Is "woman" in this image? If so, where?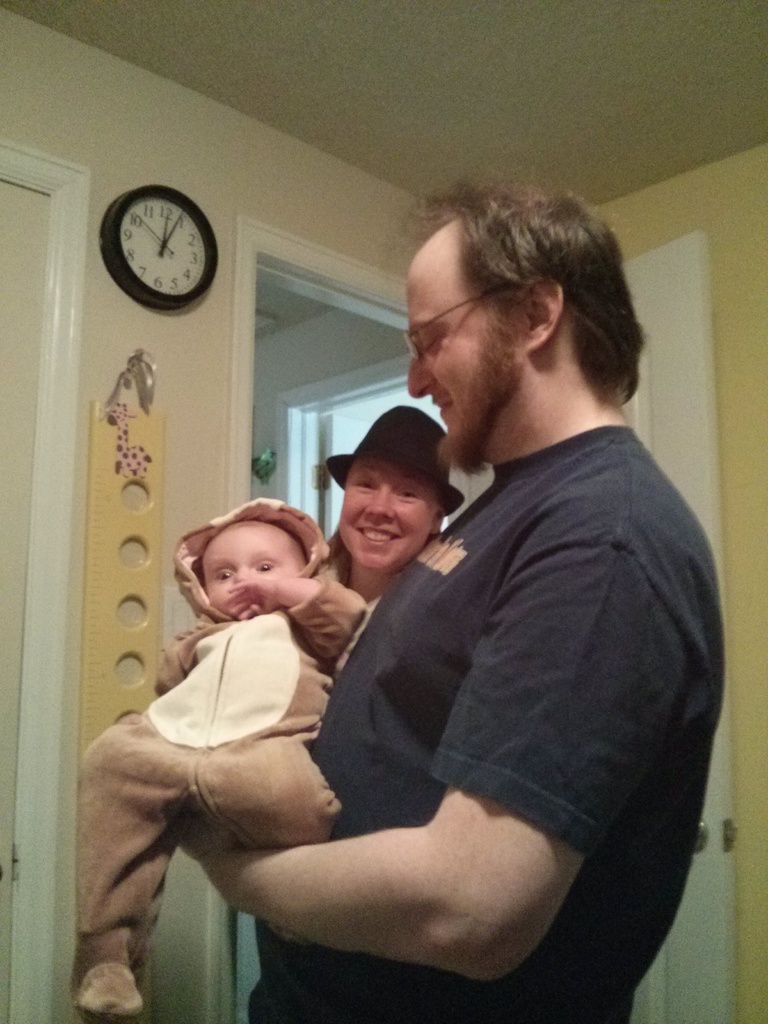
Yes, at x1=326 y1=403 x2=457 y2=604.
